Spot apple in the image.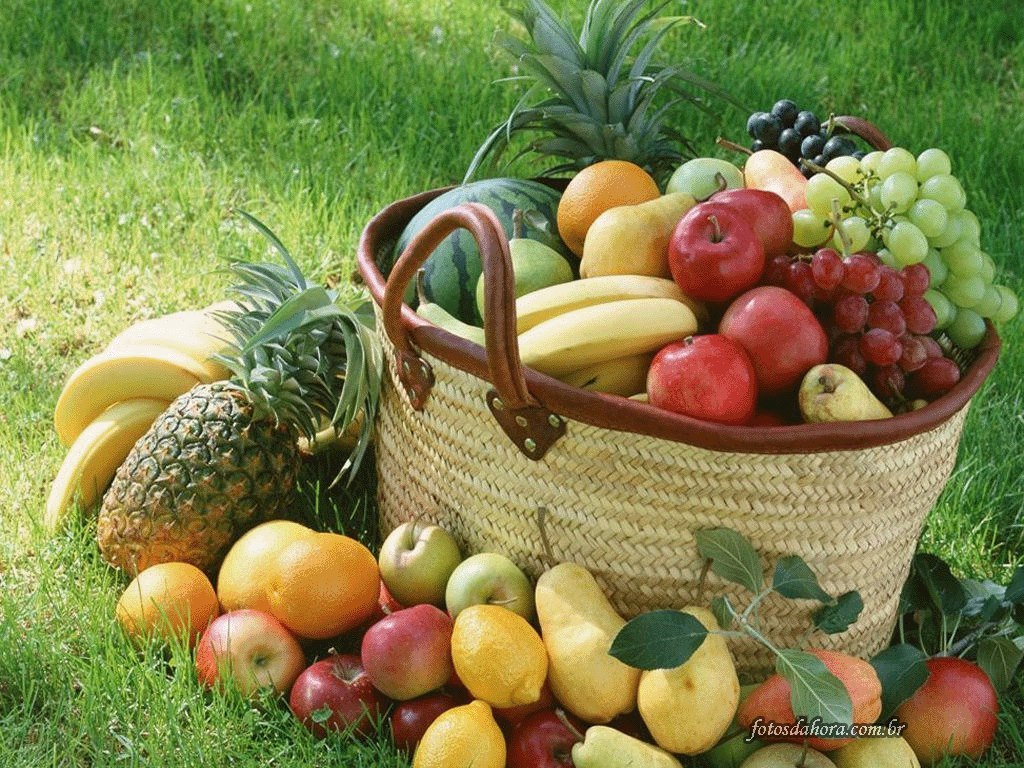
apple found at pyautogui.locateOnScreen(440, 555, 537, 621).
